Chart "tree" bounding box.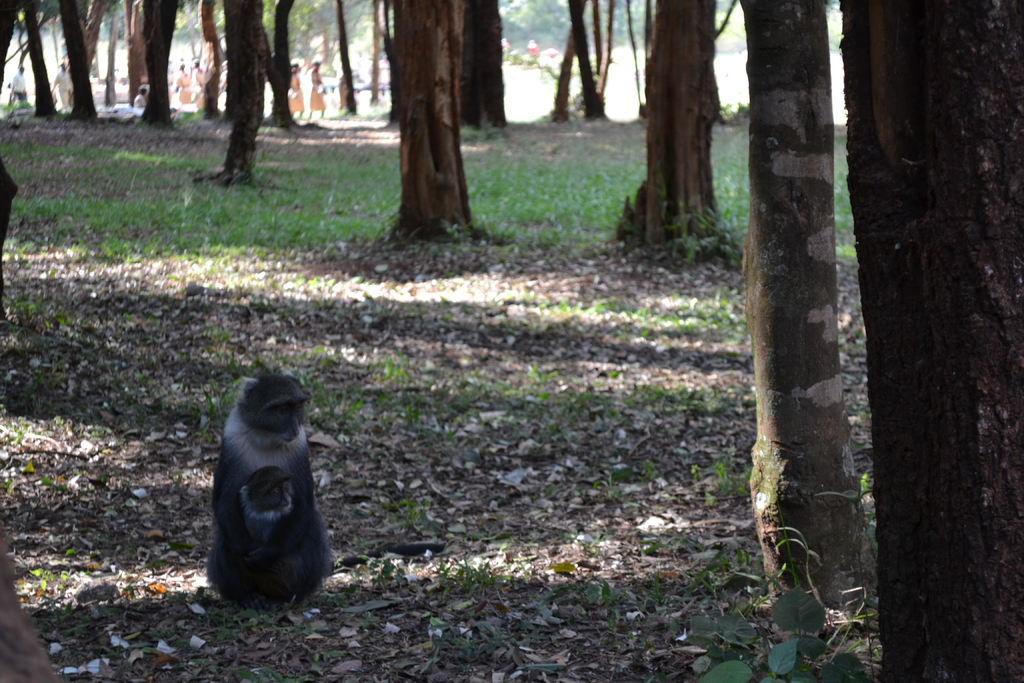
Charted: detection(48, 0, 97, 122).
